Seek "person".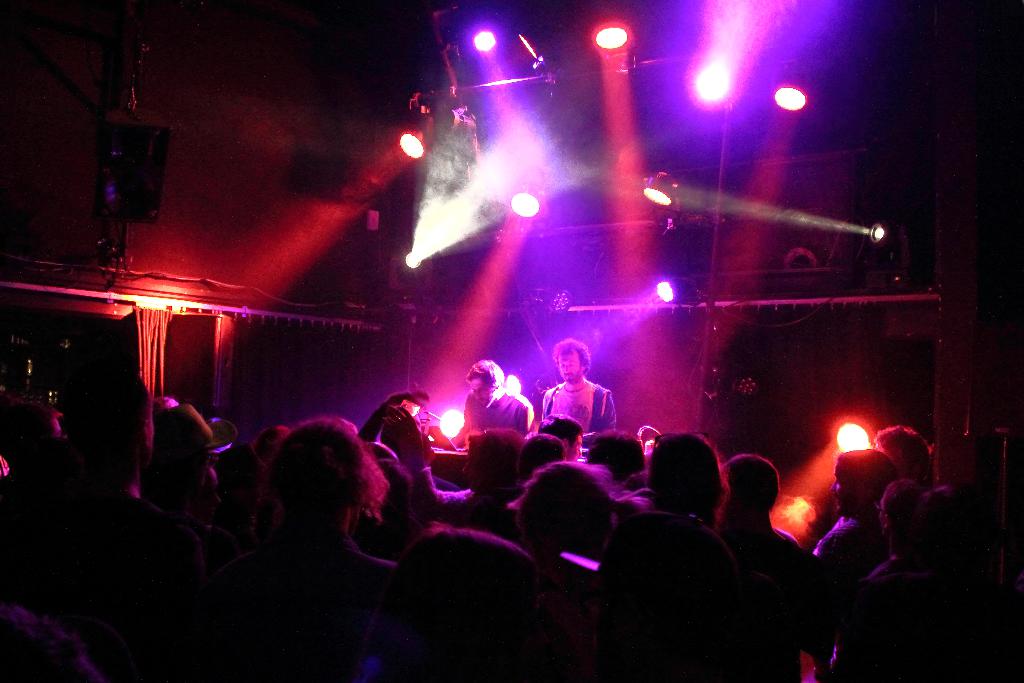
[left=541, top=336, right=619, bottom=465].
